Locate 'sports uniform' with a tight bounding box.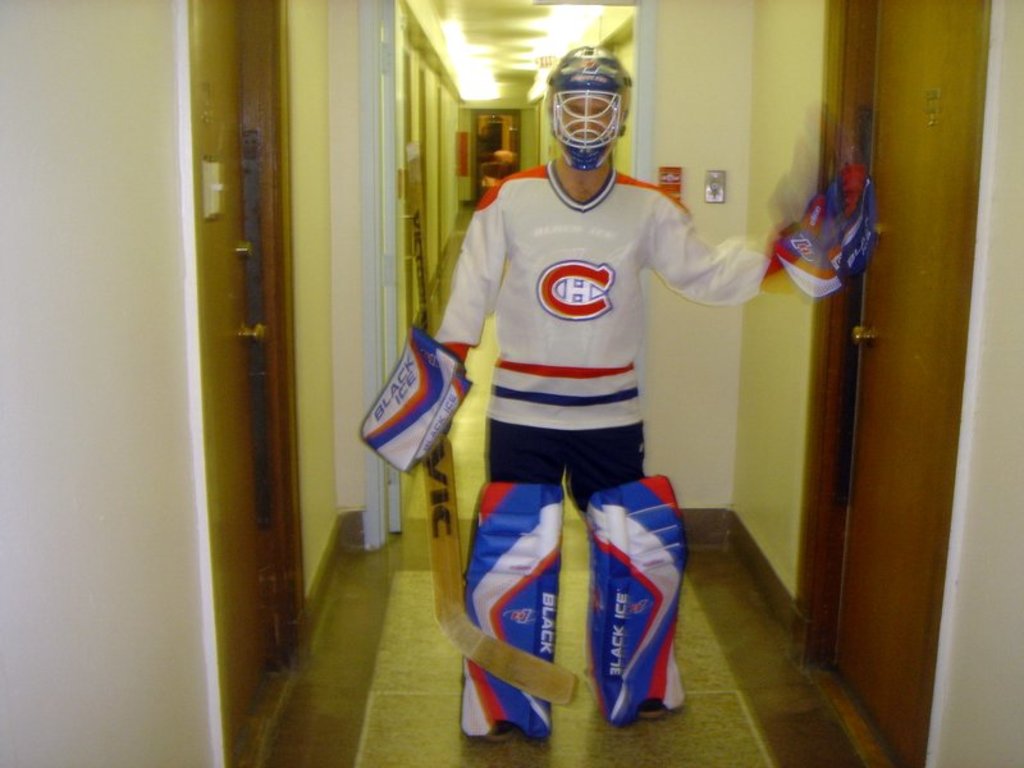
box=[358, 42, 876, 740].
